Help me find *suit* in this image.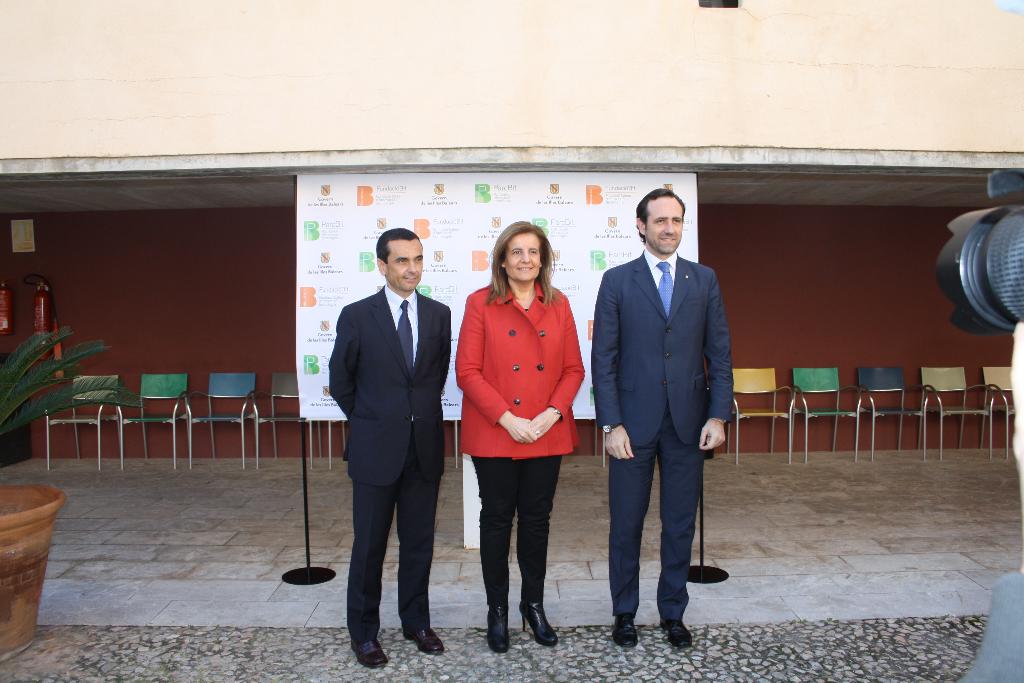
Found it: region(590, 245, 744, 623).
